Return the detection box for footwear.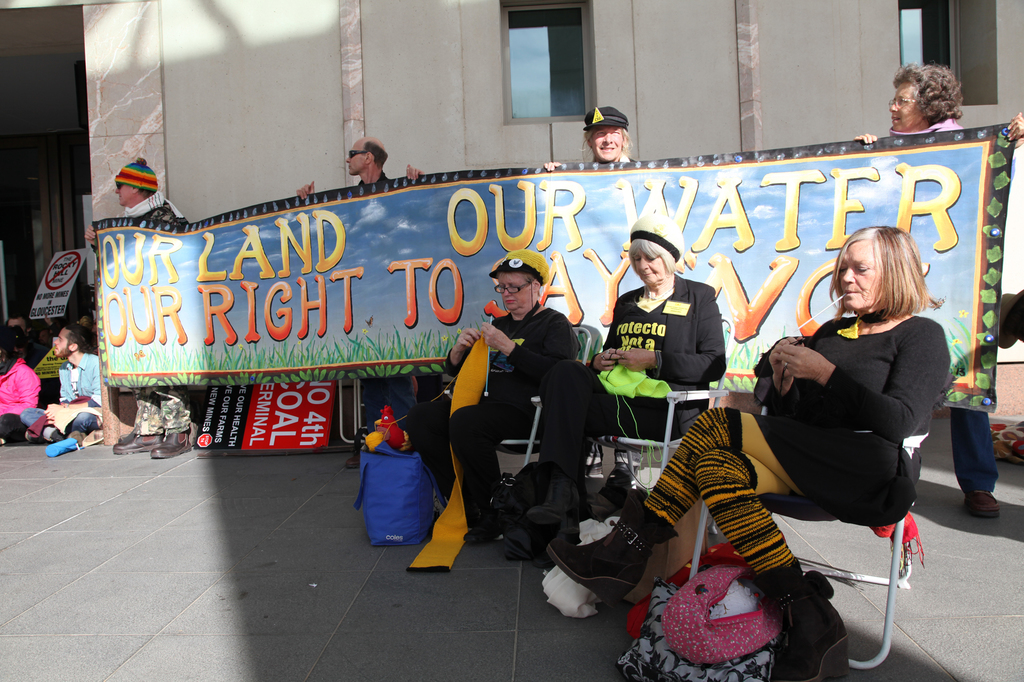
rect(67, 431, 90, 446).
